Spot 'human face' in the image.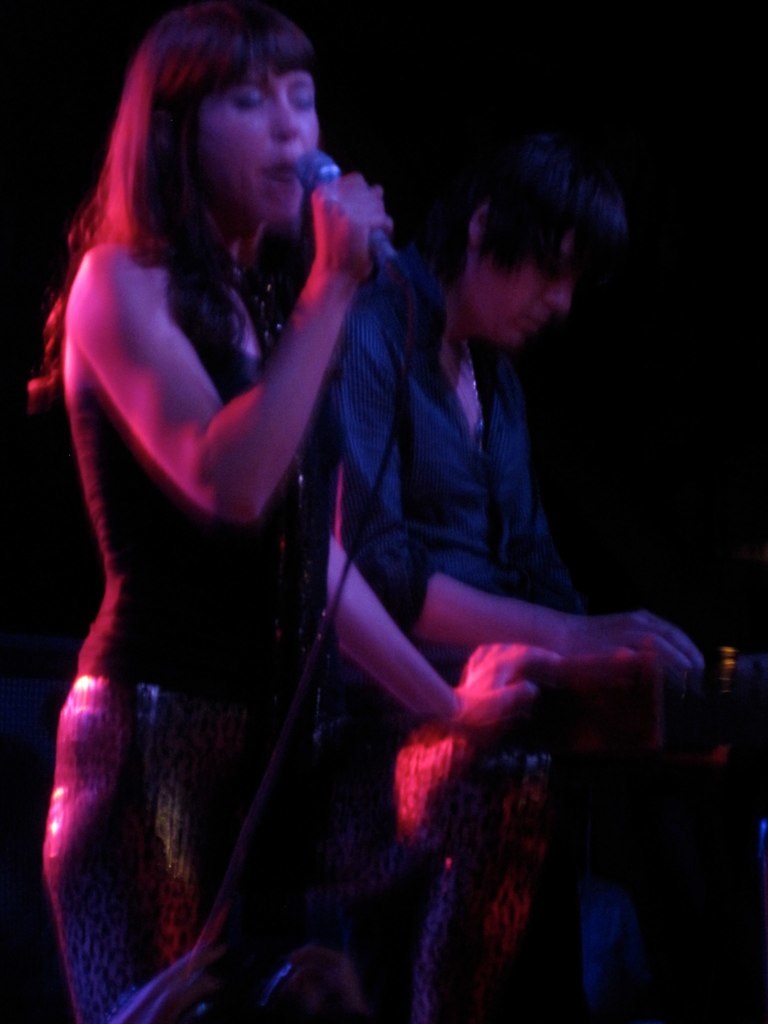
'human face' found at (196, 59, 316, 224).
